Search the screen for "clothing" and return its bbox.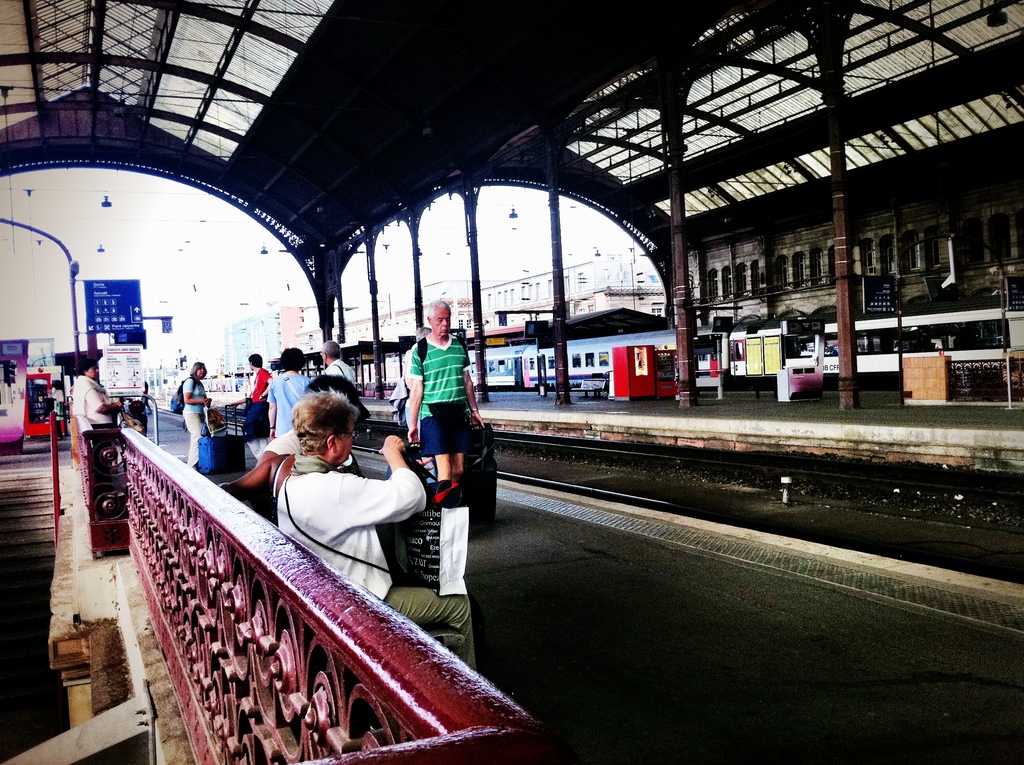
Found: (71, 364, 119, 479).
